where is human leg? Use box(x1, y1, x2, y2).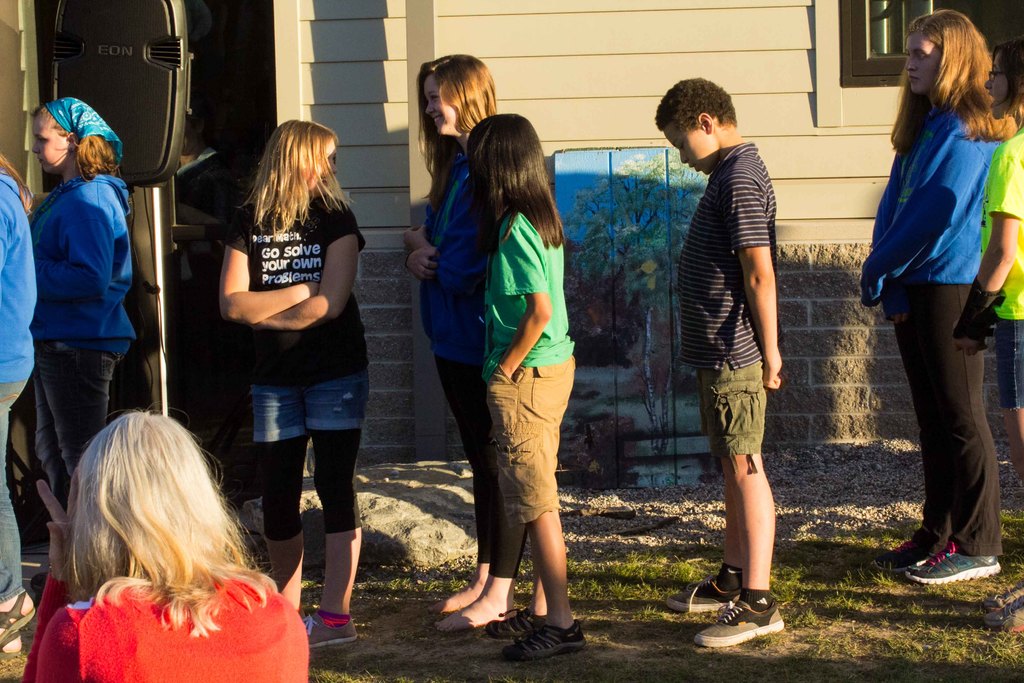
box(253, 372, 305, 586).
